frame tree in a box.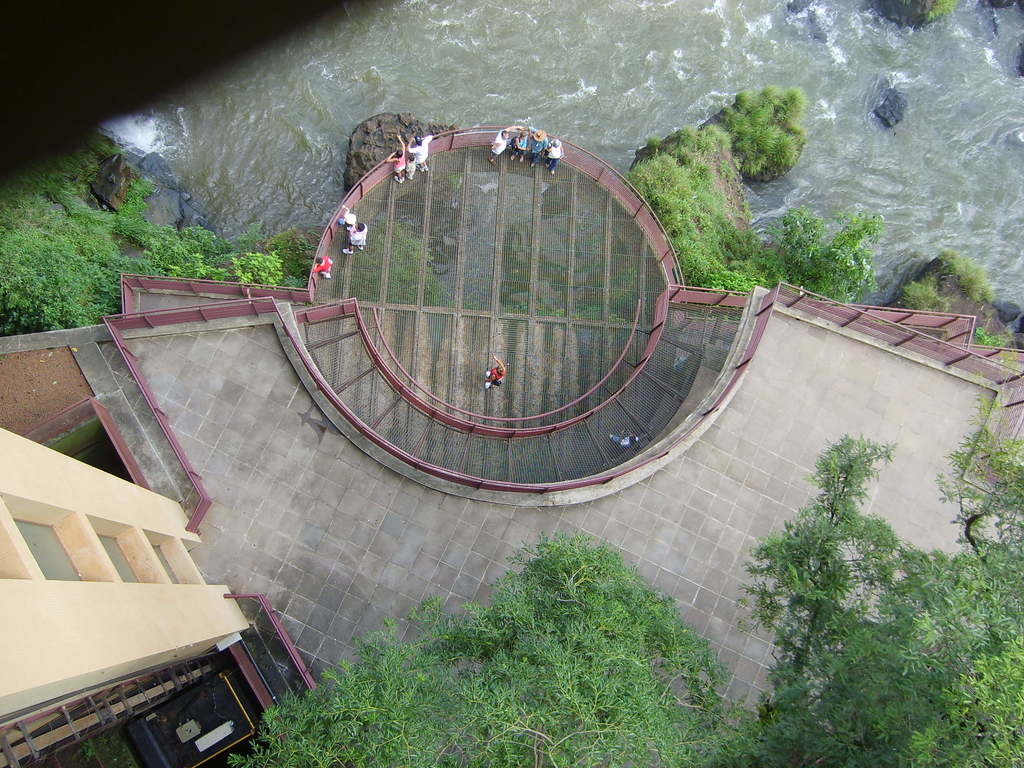
<bbox>234, 538, 759, 767</bbox>.
